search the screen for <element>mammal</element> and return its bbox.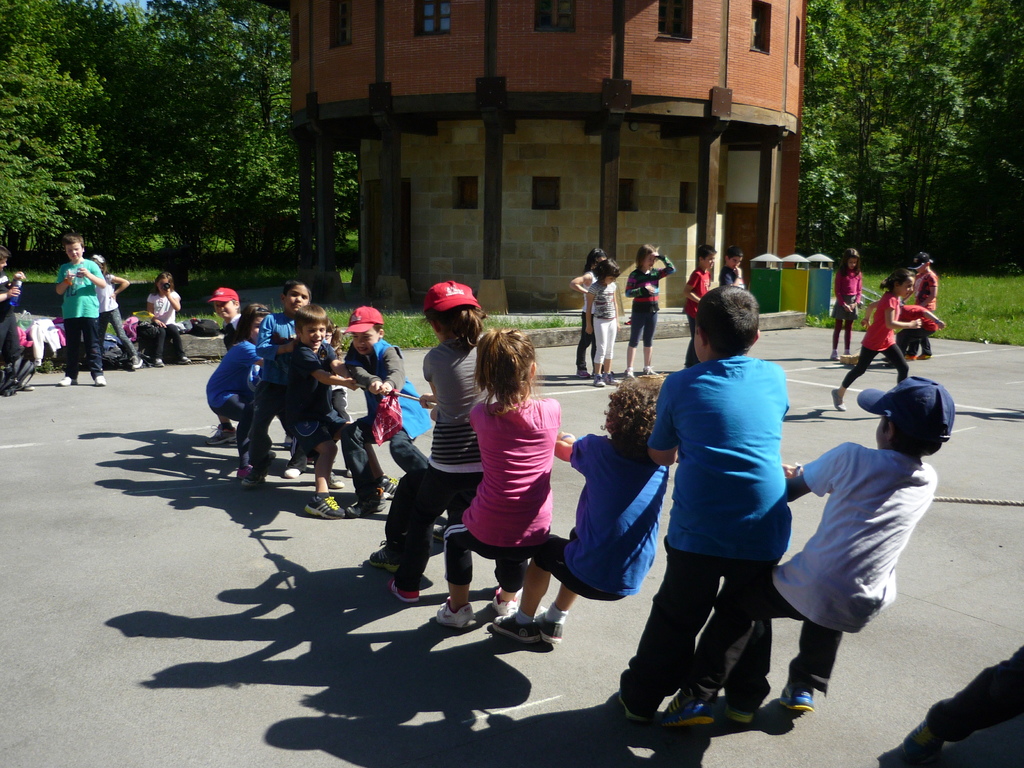
Found: 0 241 25 397.
